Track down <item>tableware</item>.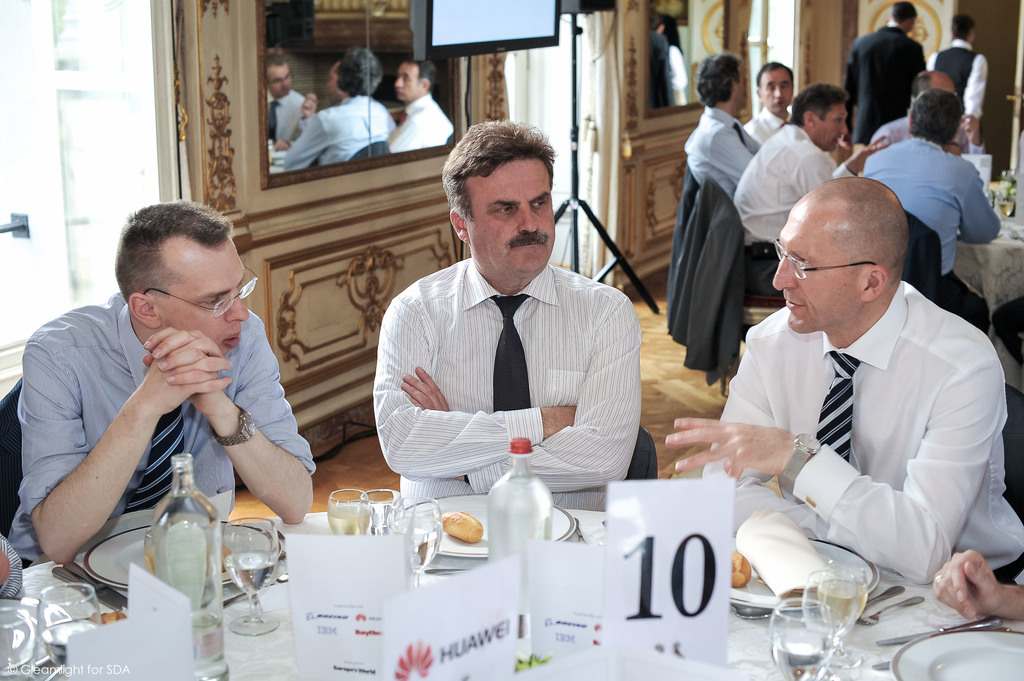
Tracked to 366:488:408:540.
